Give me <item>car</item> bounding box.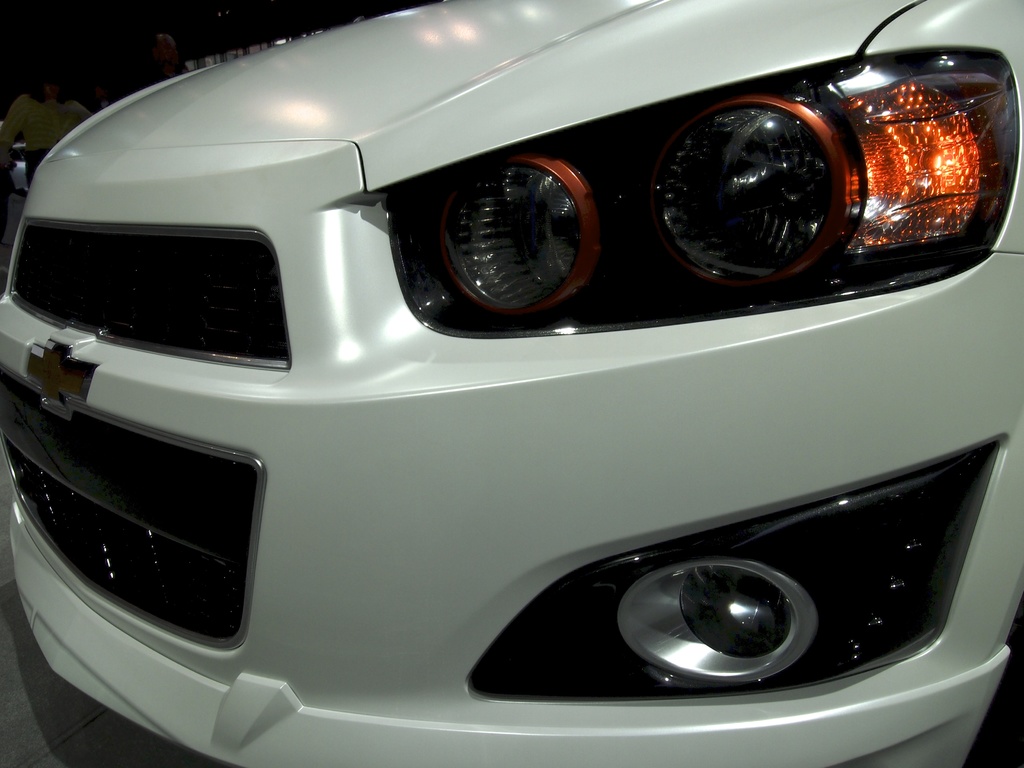
bbox(0, 8, 996, 767).
